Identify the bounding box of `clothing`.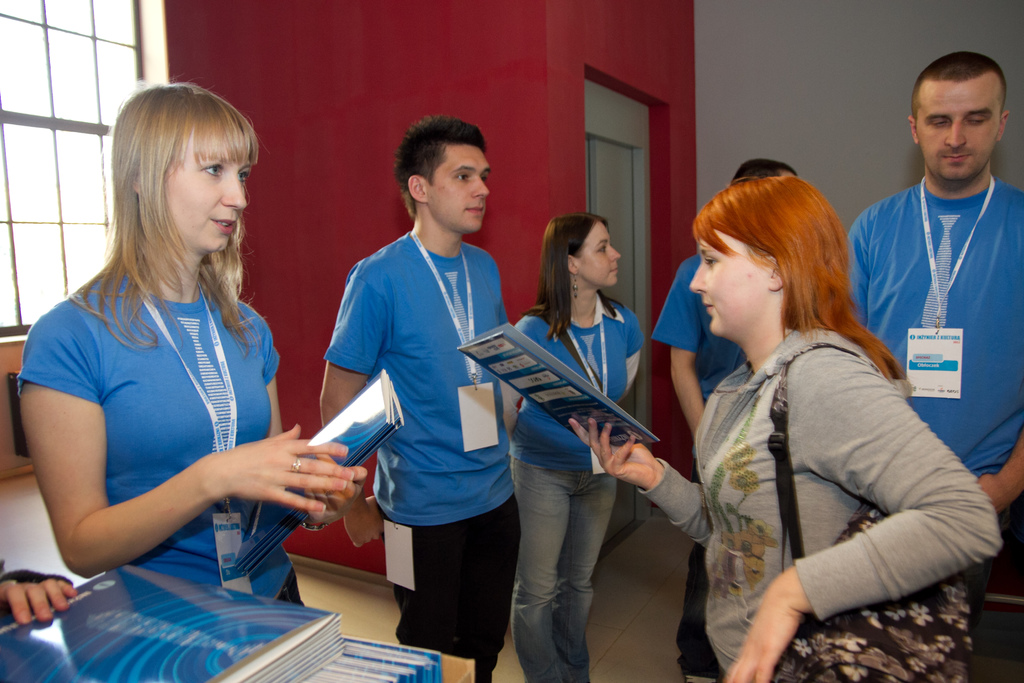
325, 226, 511, 682.
